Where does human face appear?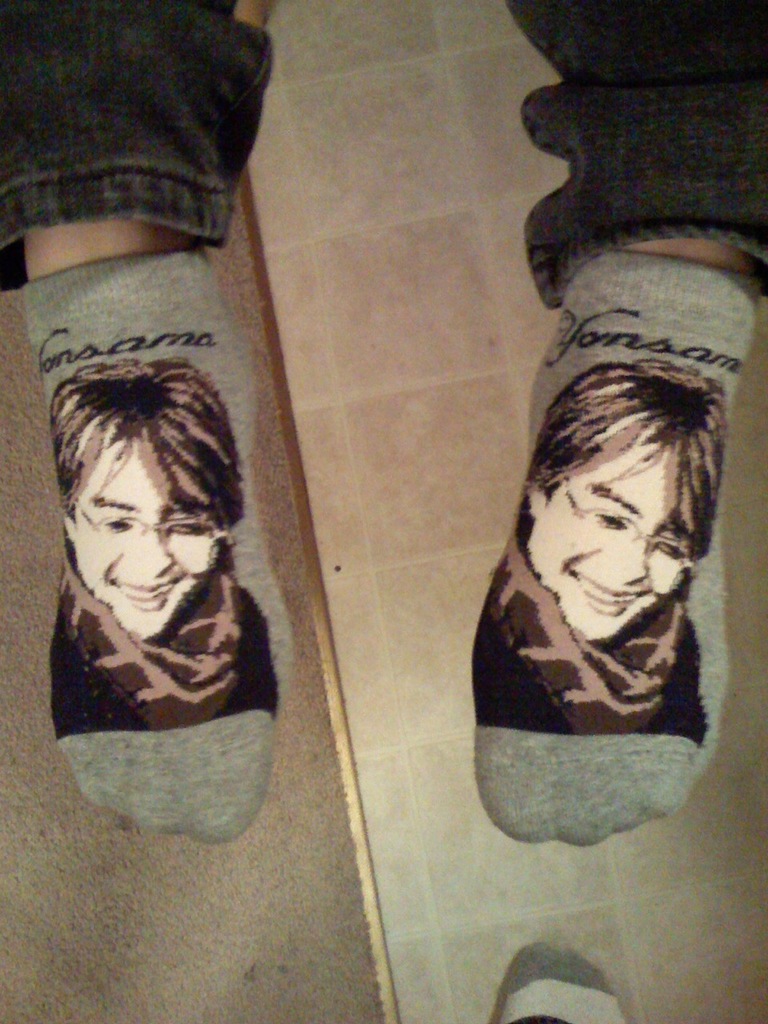
Appears at l=74, t=434, r=218, b=638.
